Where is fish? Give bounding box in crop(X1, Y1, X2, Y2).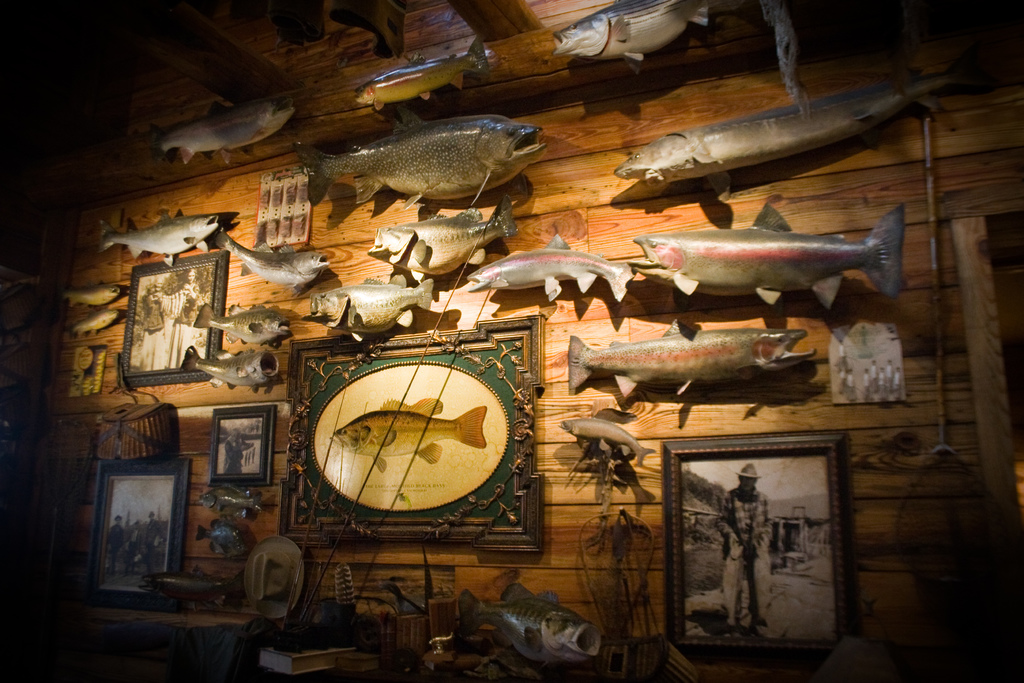
crop(64, 309, 120, 336).
